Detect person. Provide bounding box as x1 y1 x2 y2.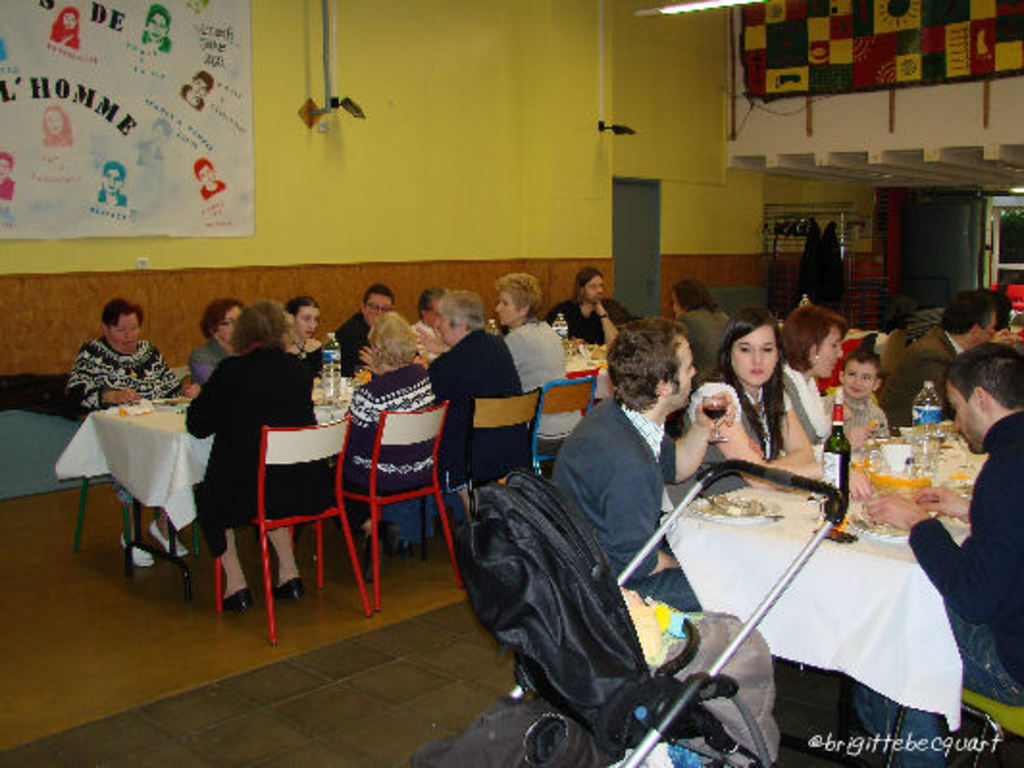
40 106 71 144.
